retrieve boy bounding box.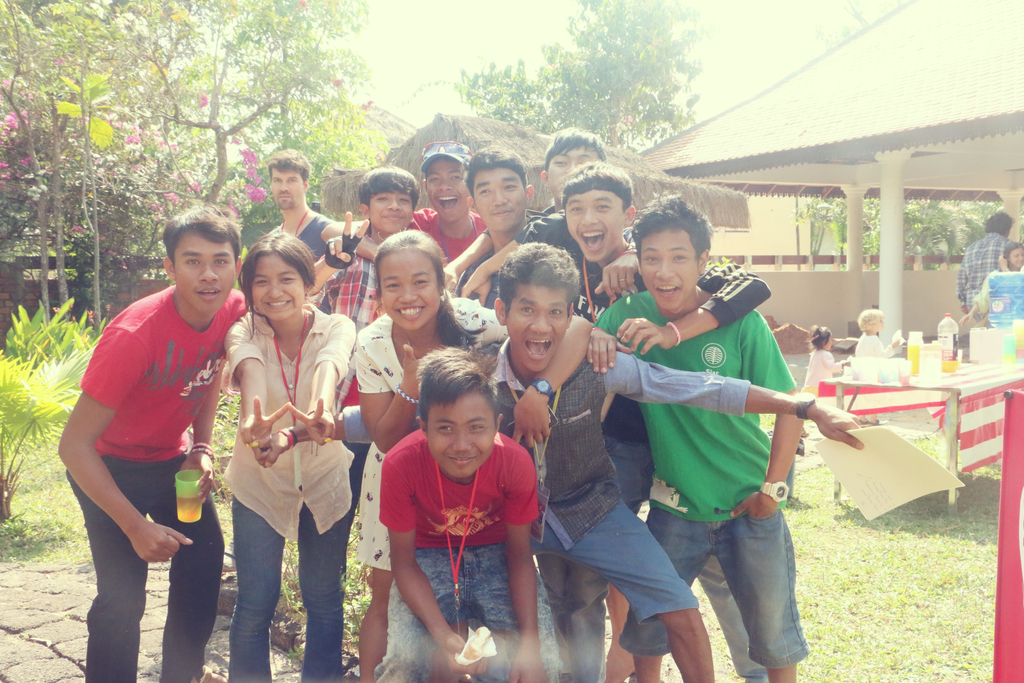
Bounding box: box=[553, 158, 767, 682].
